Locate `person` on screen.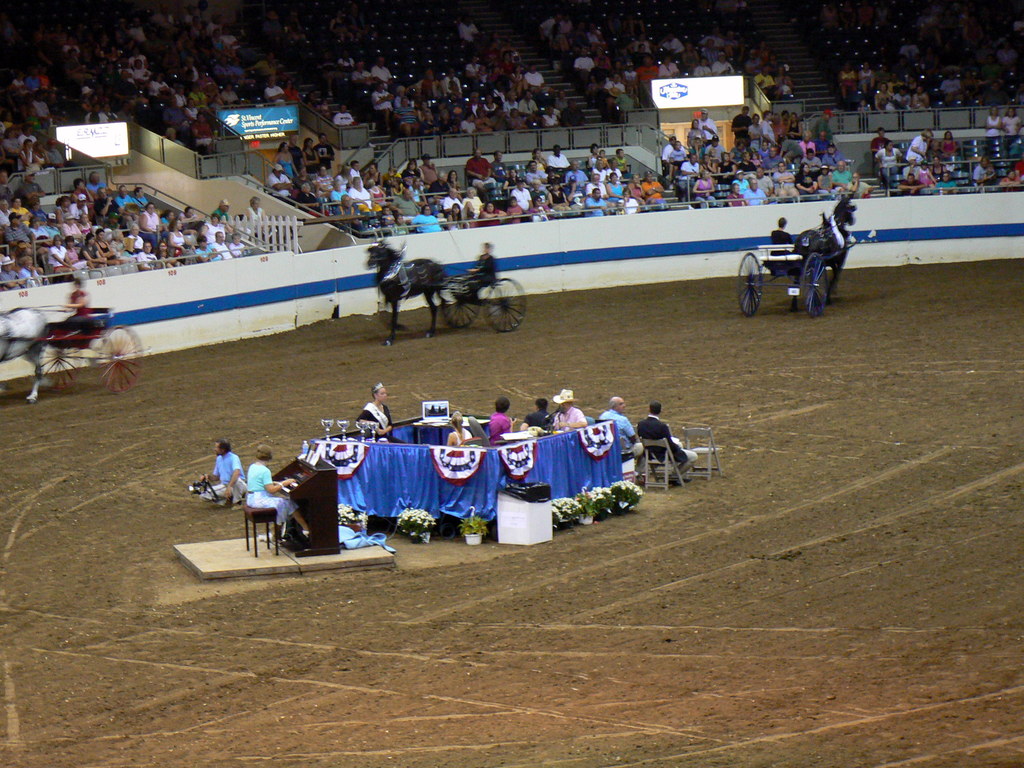
On screen at 168/220/197/262.
